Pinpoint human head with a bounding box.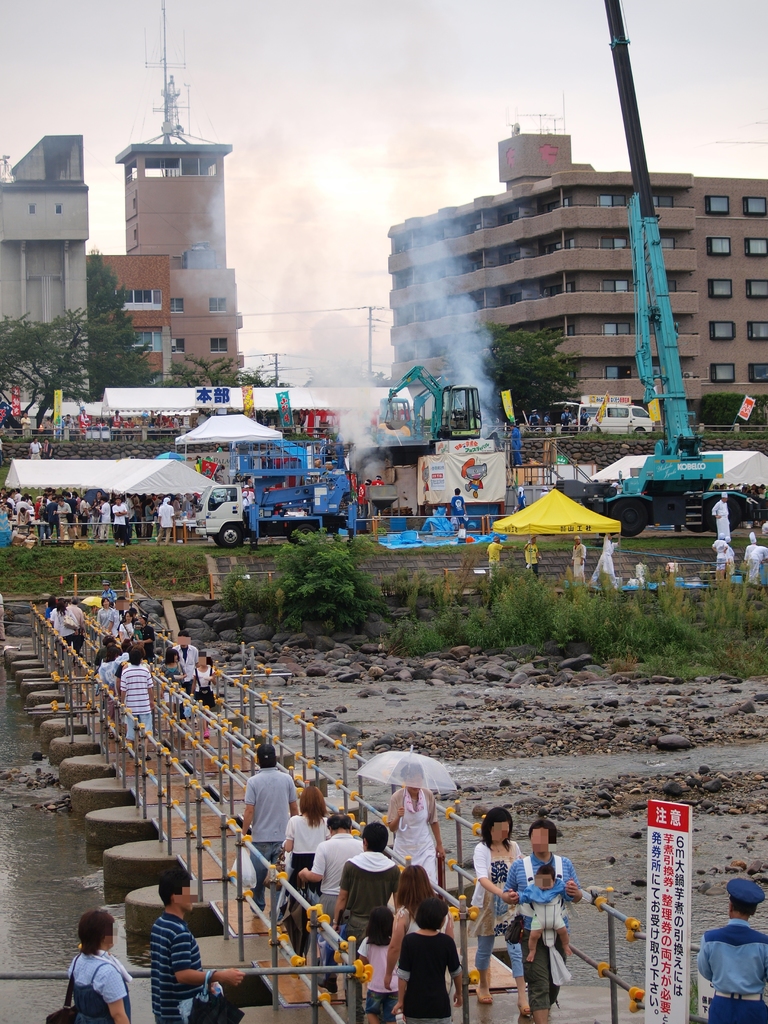
<region>712, 538, 731, 556</region>.
